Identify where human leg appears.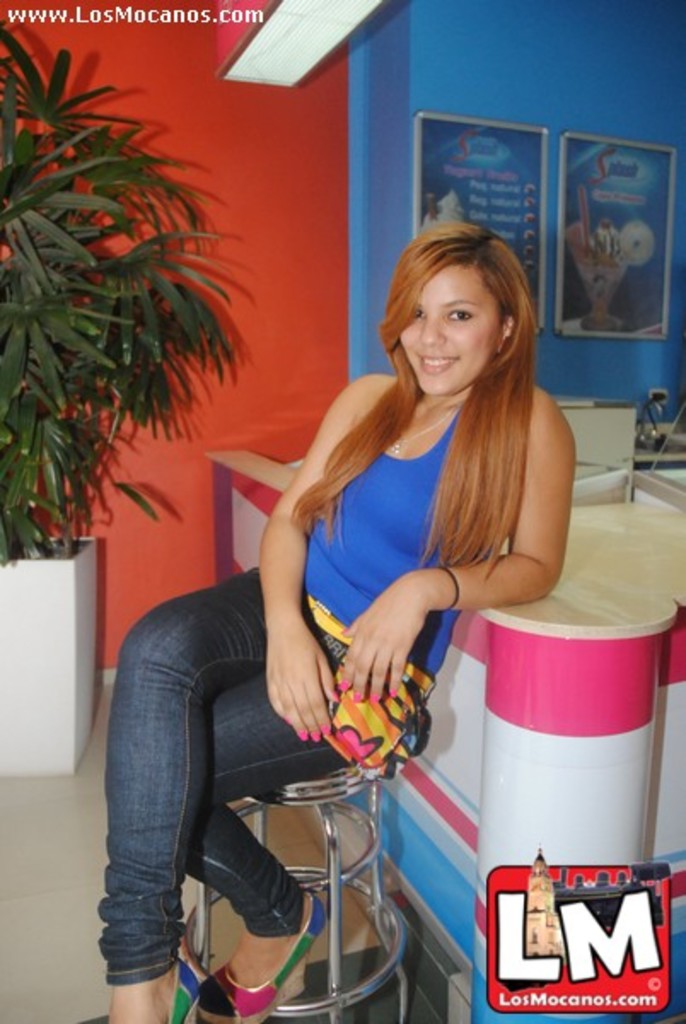
Appears at BBox(184, 625, 433, 1022).
